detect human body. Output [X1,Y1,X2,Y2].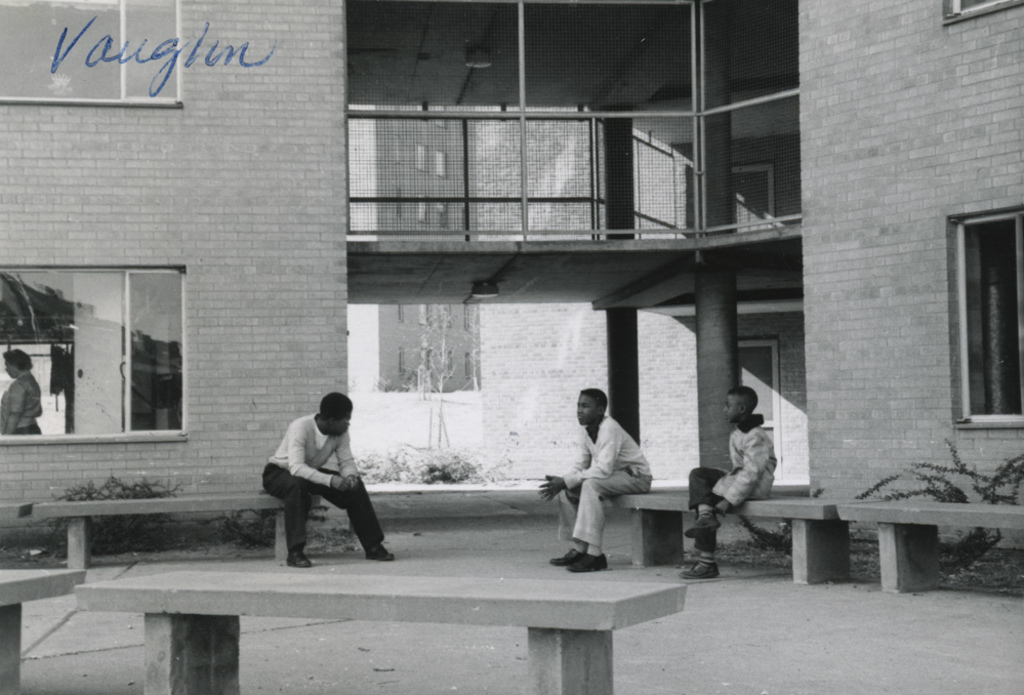
[552,382,651,573].
